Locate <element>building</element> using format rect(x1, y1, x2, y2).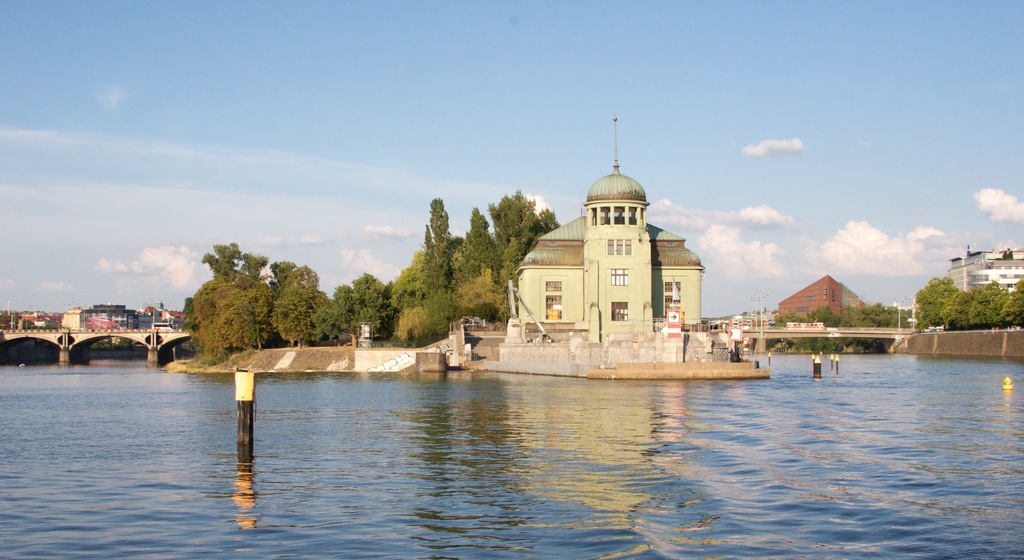
rect(945, 241, 1023, 296).
